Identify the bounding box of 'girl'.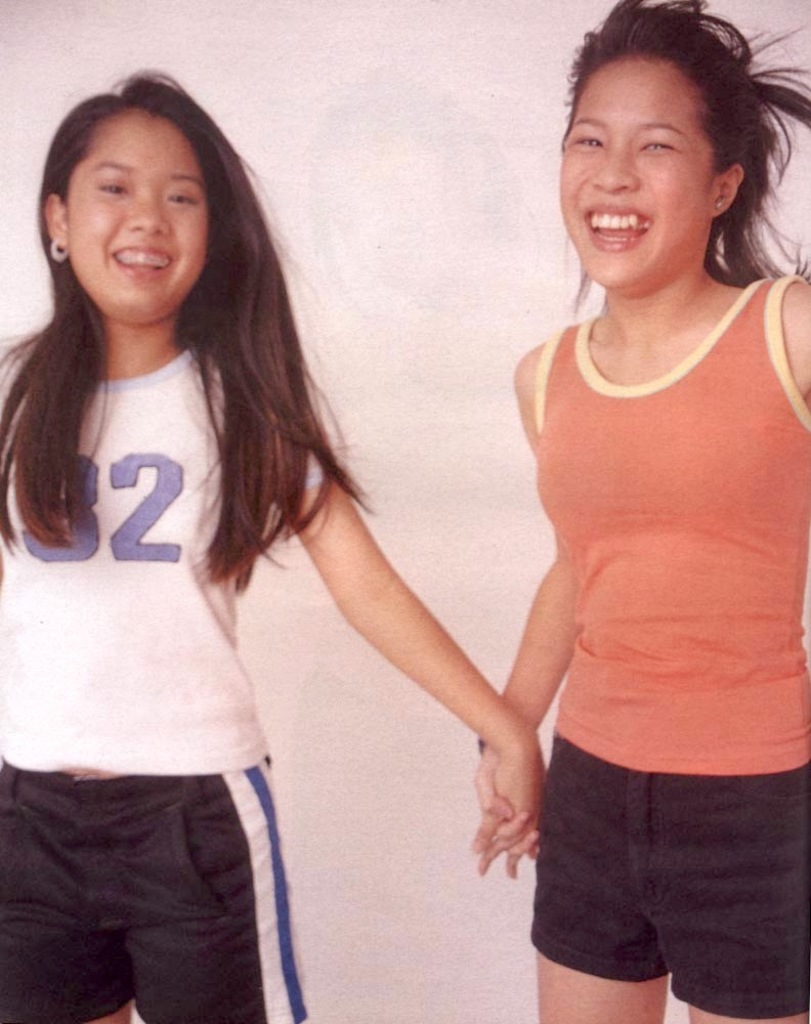
l=0, t=72, r=551, b=1023.
